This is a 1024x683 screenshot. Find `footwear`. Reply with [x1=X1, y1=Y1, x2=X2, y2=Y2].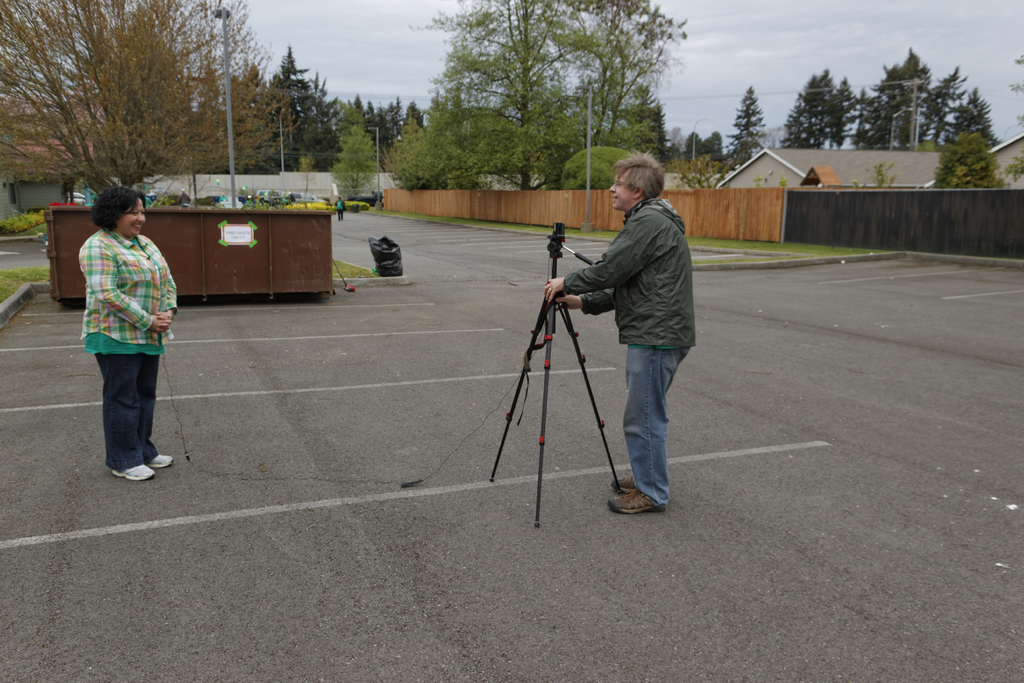
[x1=605, y1=488, x2=652, y2=514].
